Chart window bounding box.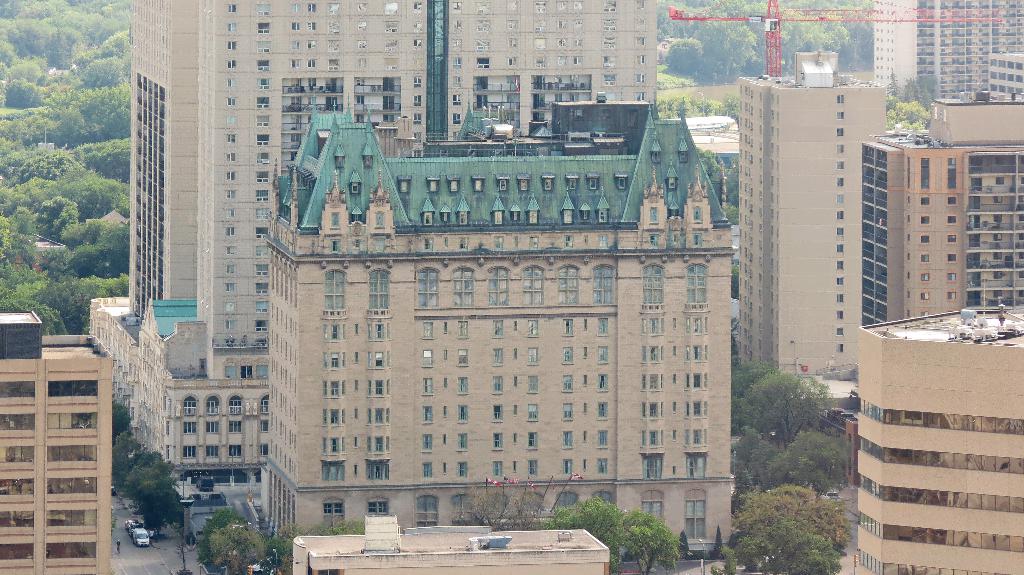
Charted: 458/376/468/396.
